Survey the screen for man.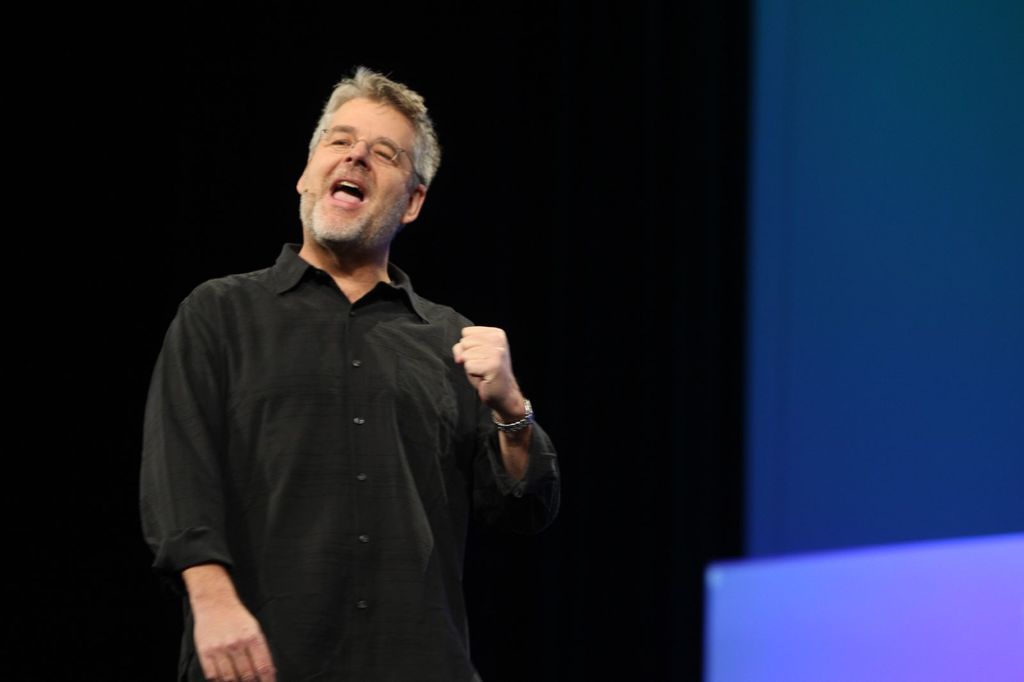
Survey found: box=[145, 55, 536, 678].
